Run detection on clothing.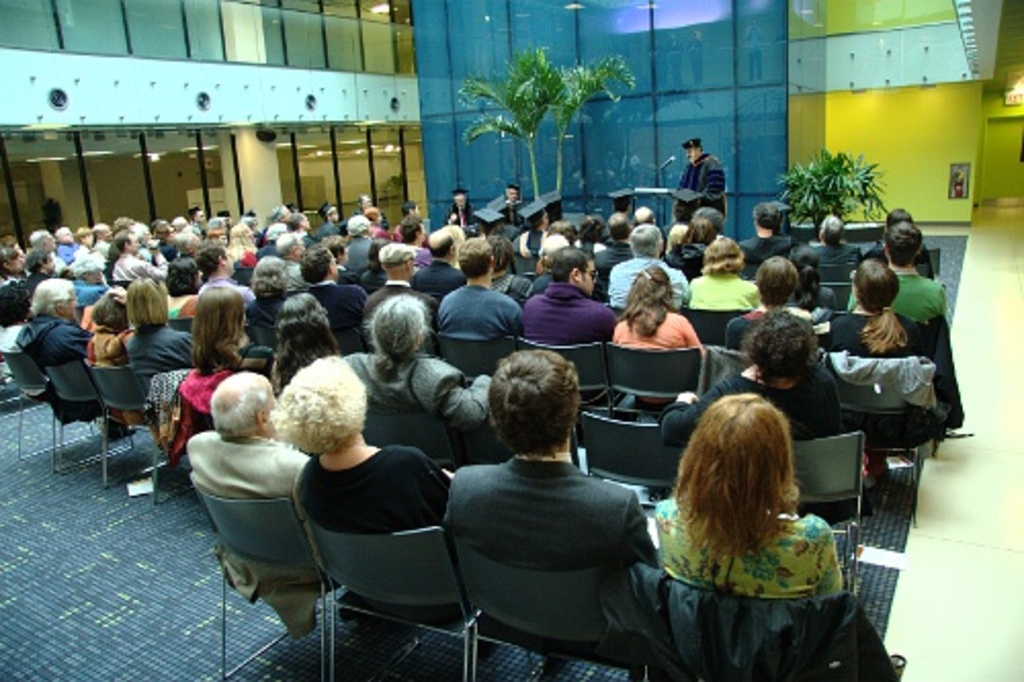
Result: <region>129, 322, 195, 383</region>.
